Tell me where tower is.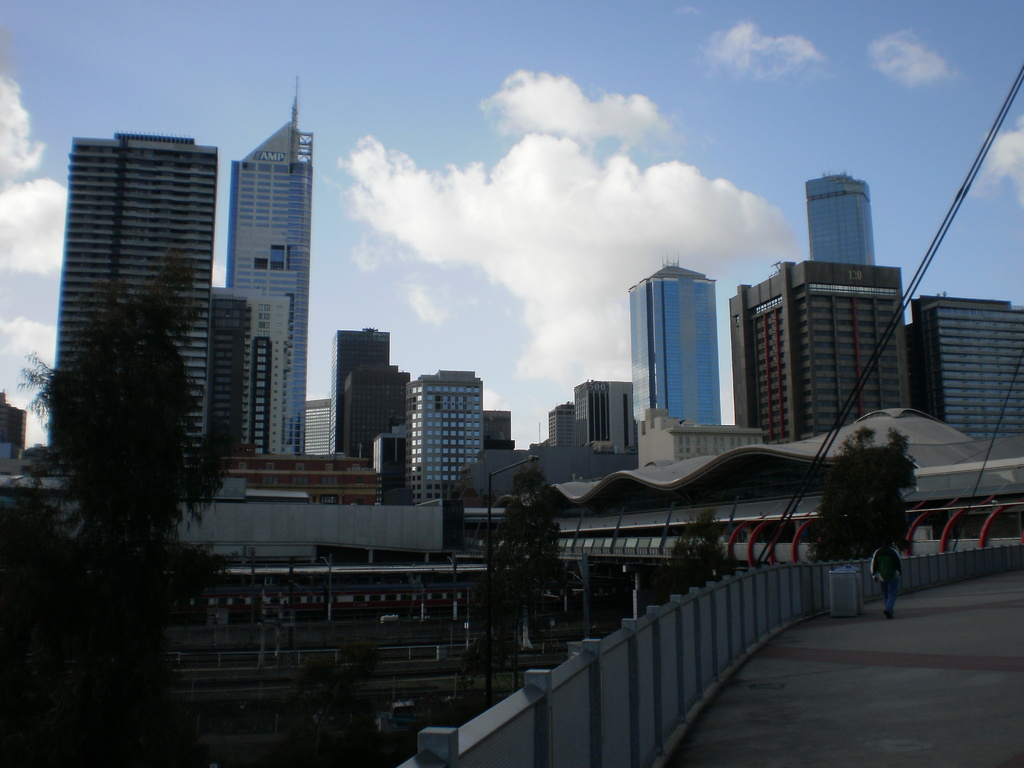
tower is at (422,371,488,523).
